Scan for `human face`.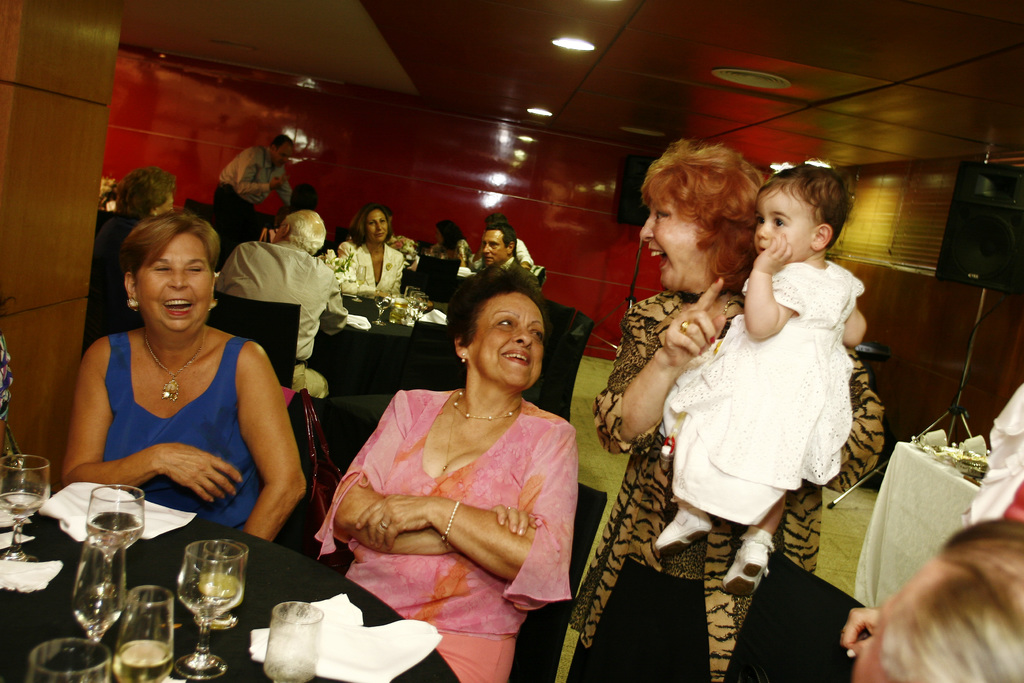
Scan result: (left=480, top=229, right=508, bottom=266).
